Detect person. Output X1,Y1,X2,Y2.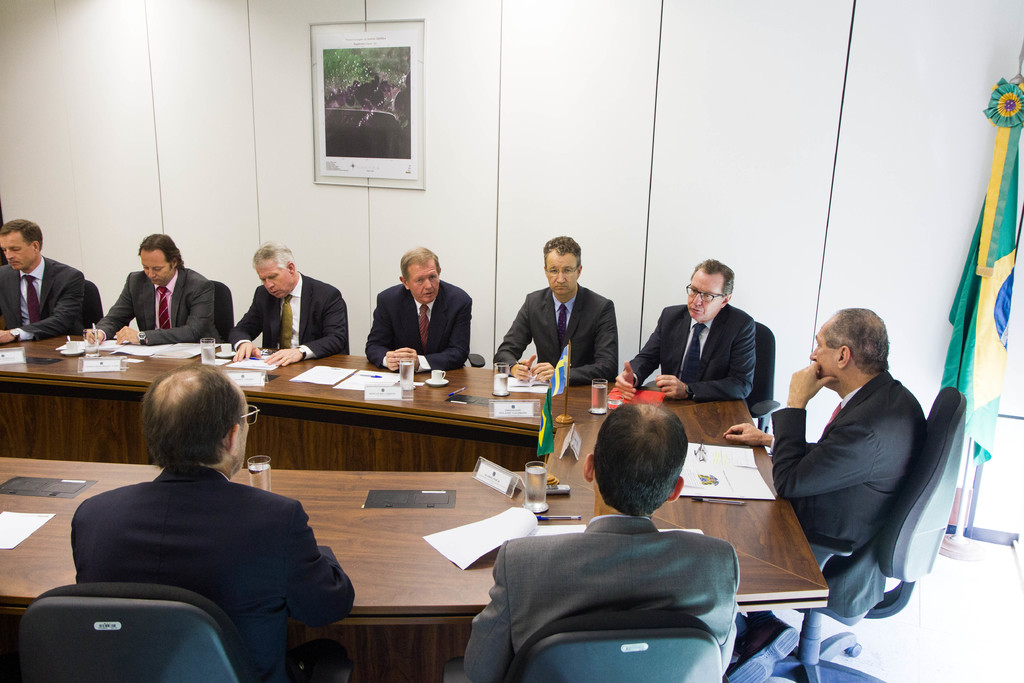
490,236,612,385.
